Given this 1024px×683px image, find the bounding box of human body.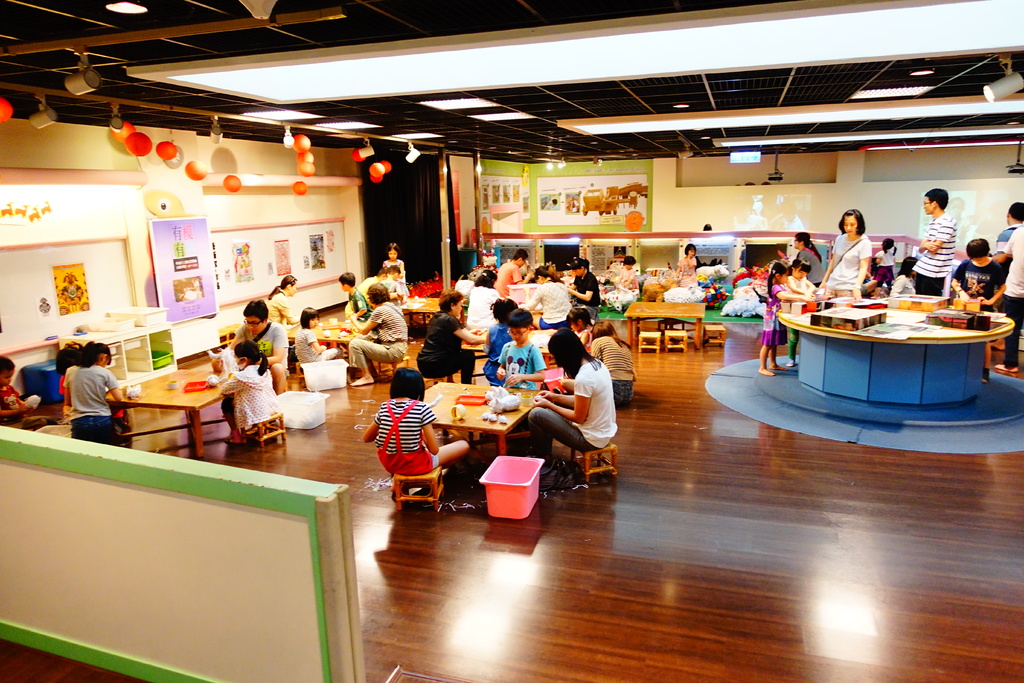
left=268, top=273, right=294, bottom=315.
